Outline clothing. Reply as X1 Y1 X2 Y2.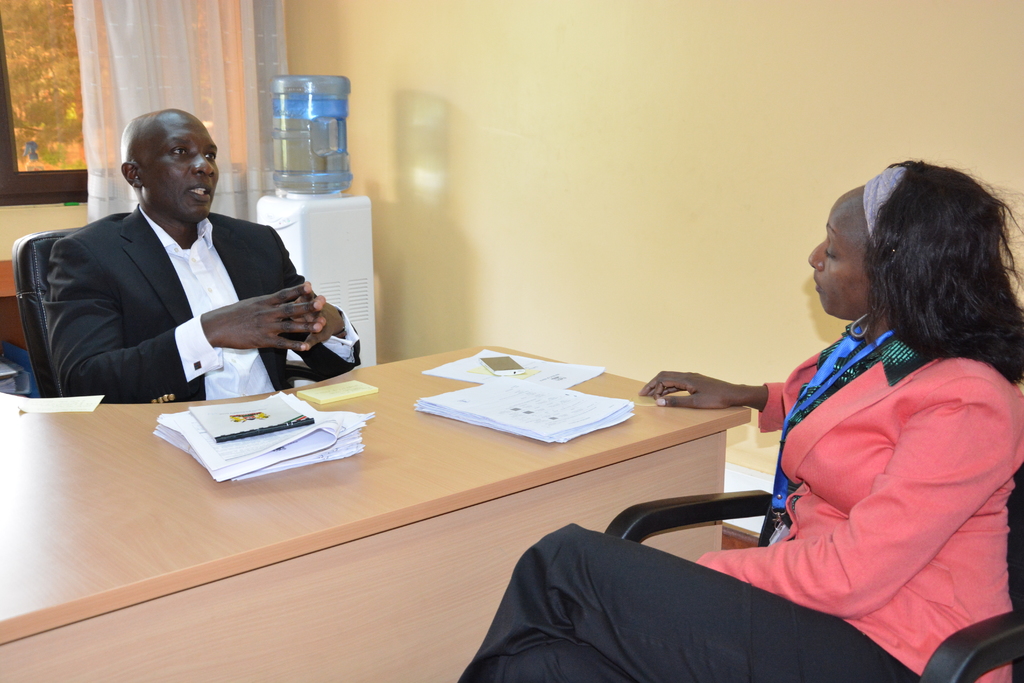
19 172 339 411.
